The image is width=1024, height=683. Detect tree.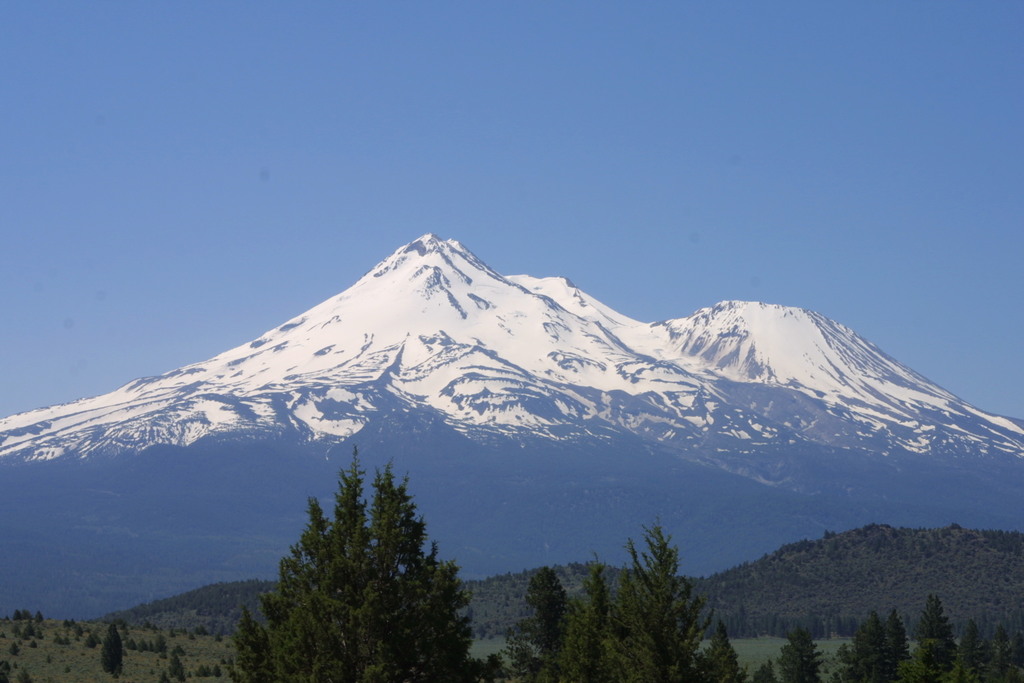
Detection: BBox(10, 623, 40, 639).
